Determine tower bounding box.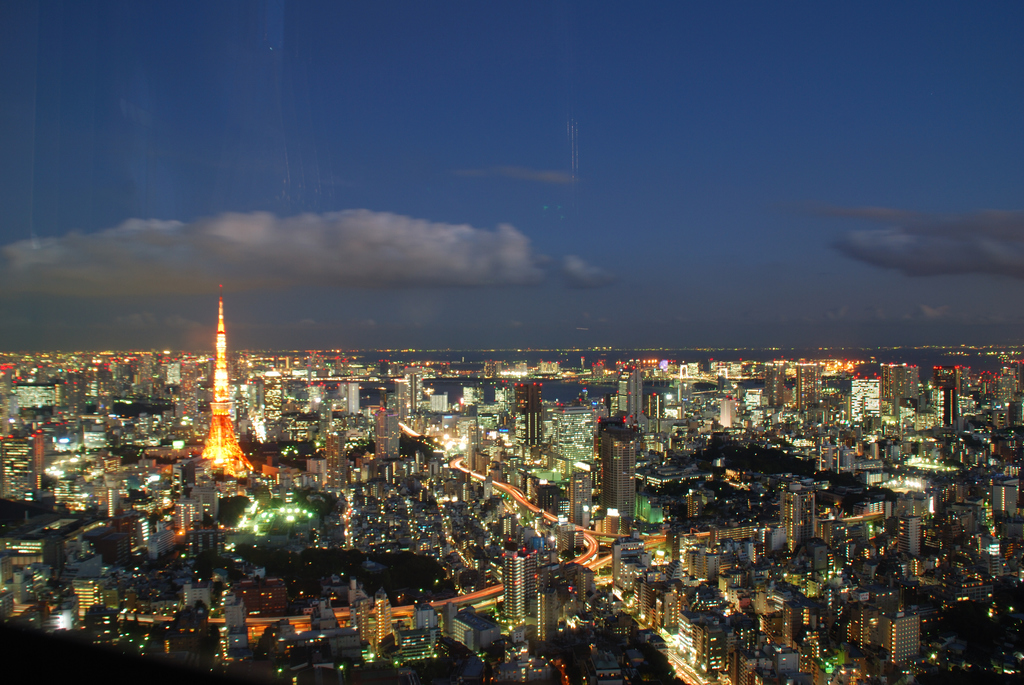
Determined: box=[514, 380, 540, 445].
